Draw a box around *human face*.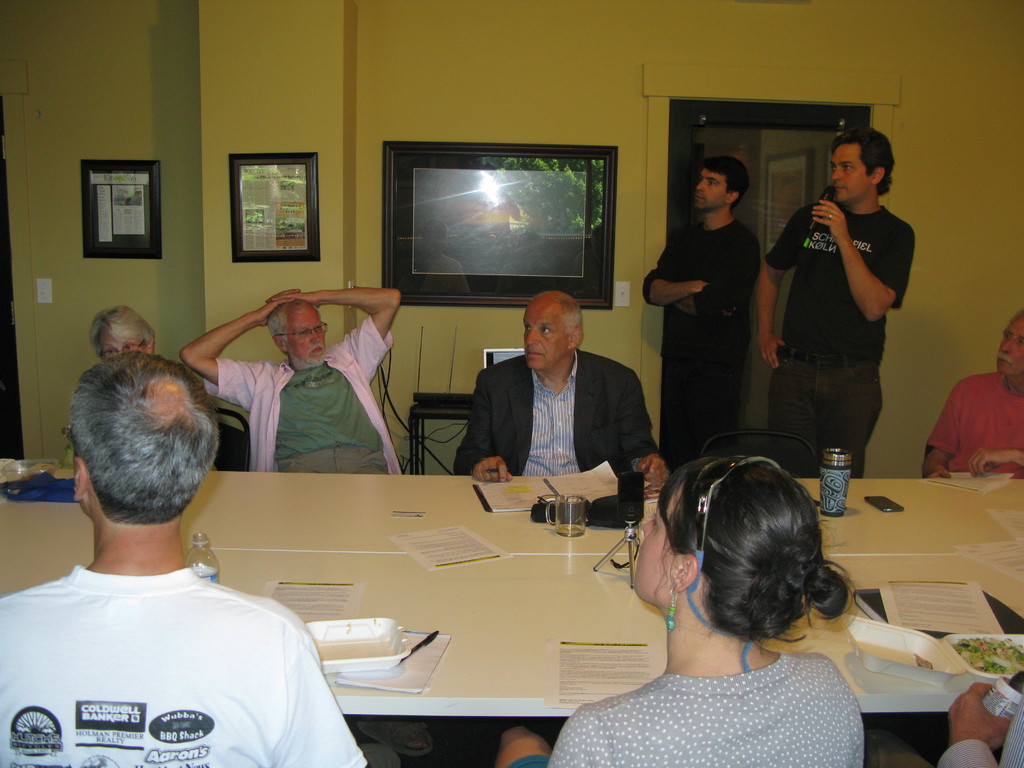
box(831, 147, 867, 201).
